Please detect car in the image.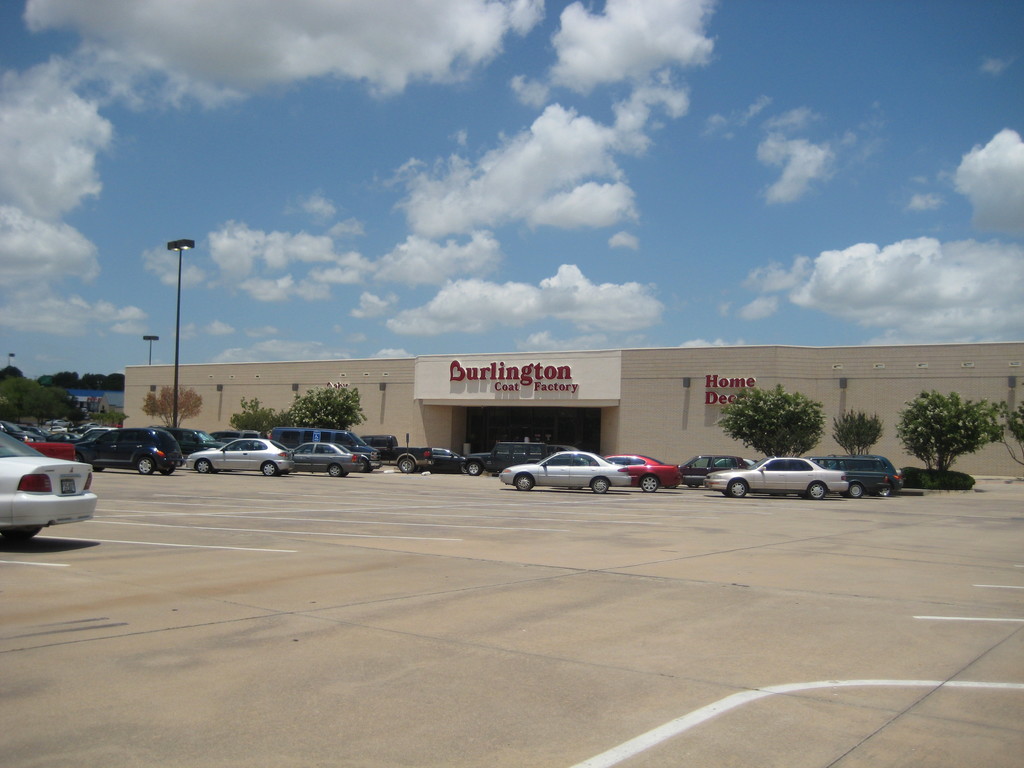
[708, 457, 758, 468].
